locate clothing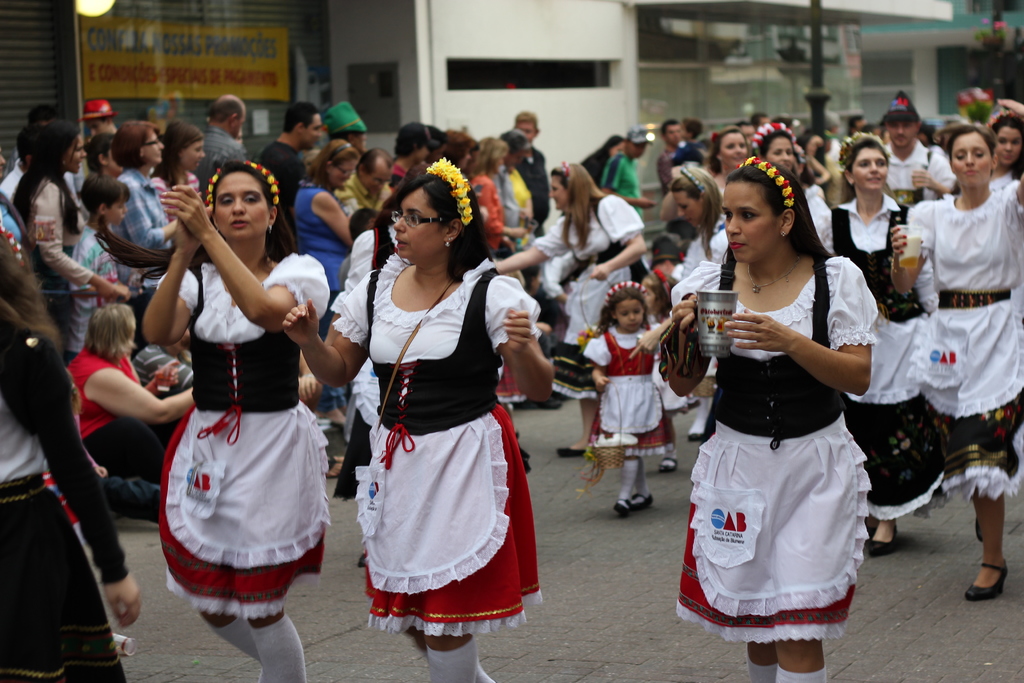
[left=673, top=247, right=874, bottom=628]
